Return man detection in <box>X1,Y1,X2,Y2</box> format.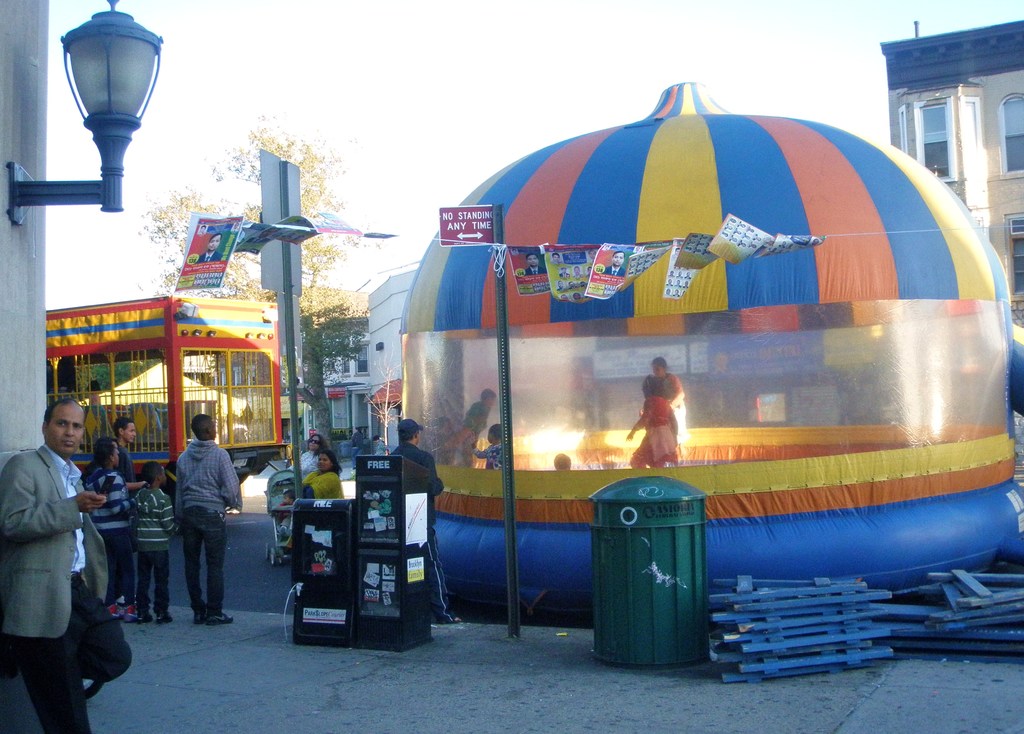
<box>113,416,136,478</box>.
